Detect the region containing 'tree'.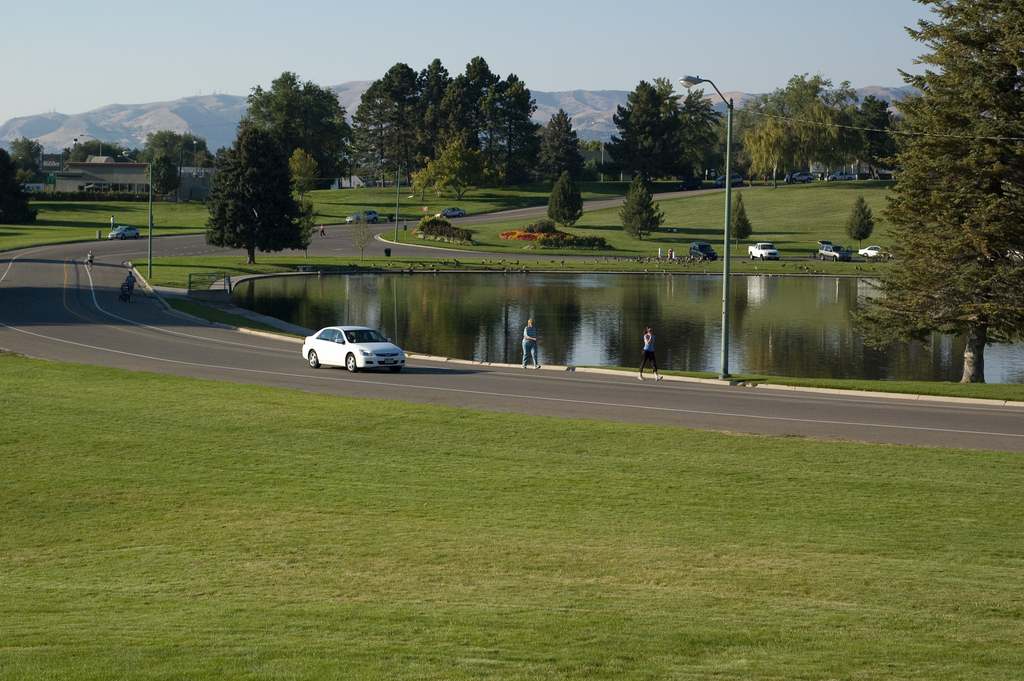
rect(0, 147, 38, 226).
